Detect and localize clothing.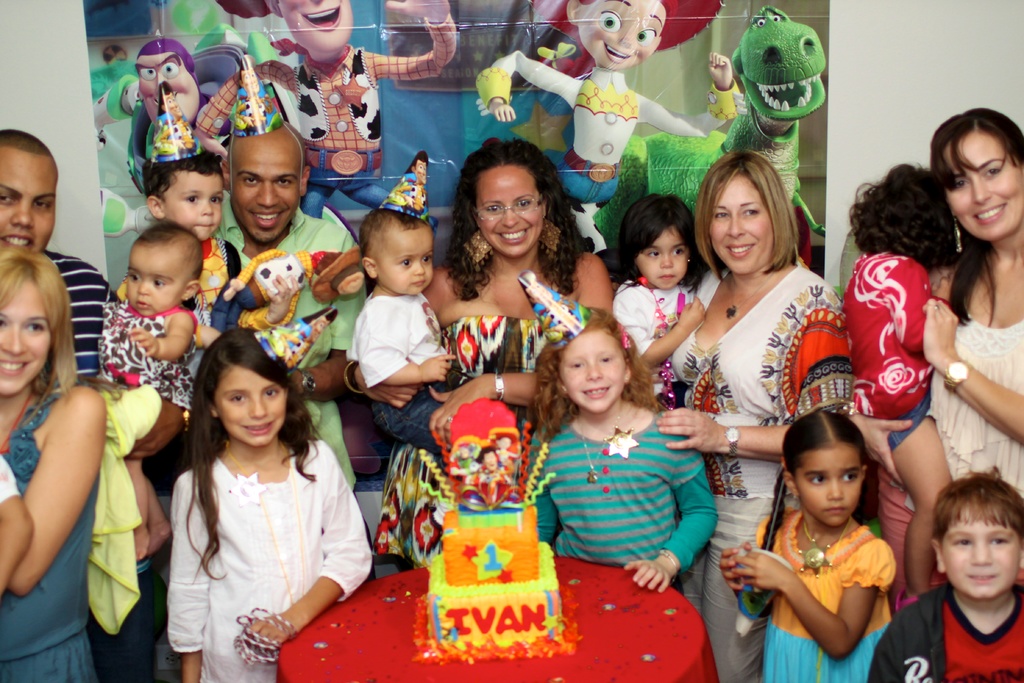
Localized at crop(375, 325, 582, 564).
